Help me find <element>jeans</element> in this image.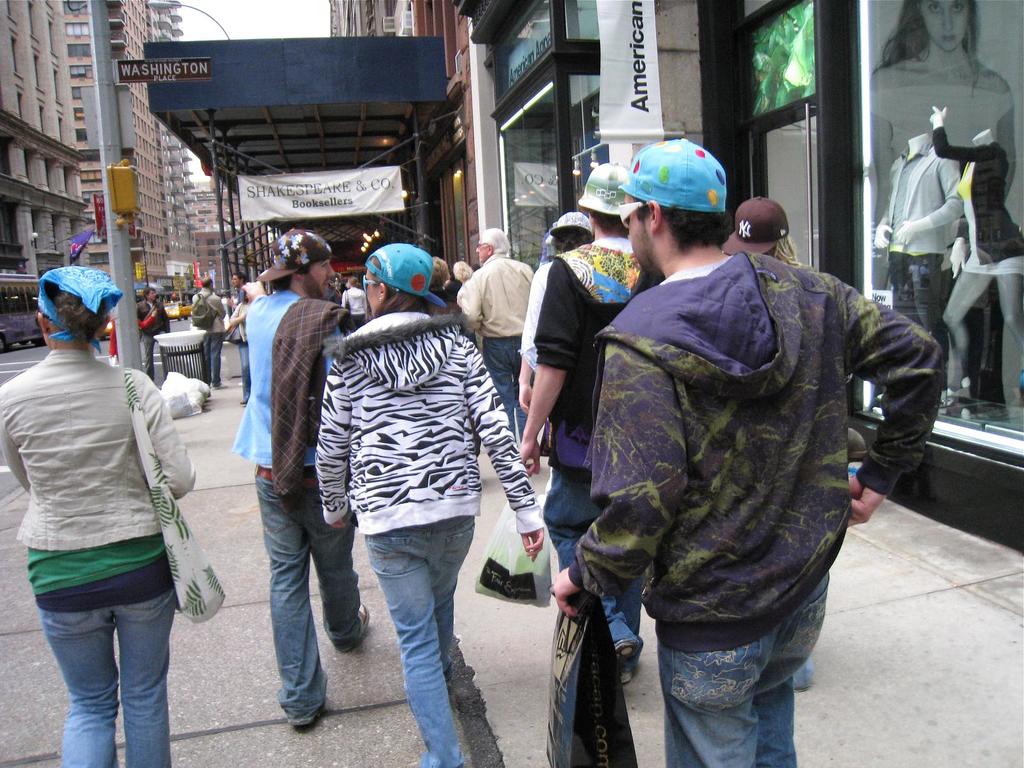
Found it: <region>35, 581, 176, 767</region>.
